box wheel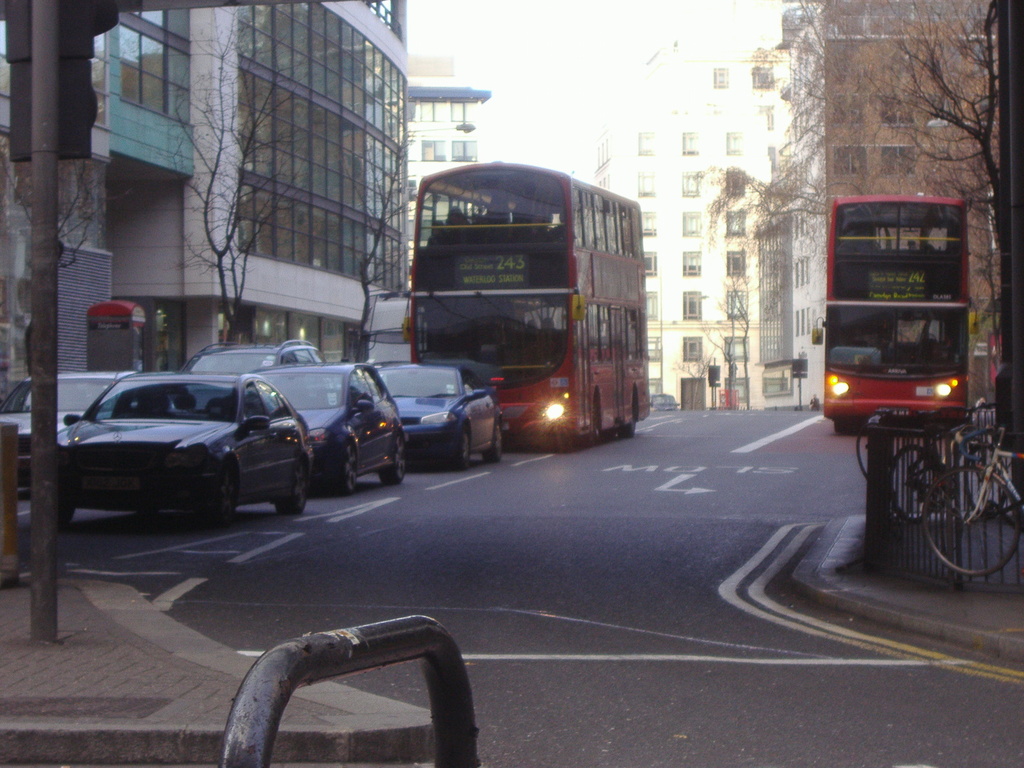
[x1=487, y1=421, x2=503, y2=460]
